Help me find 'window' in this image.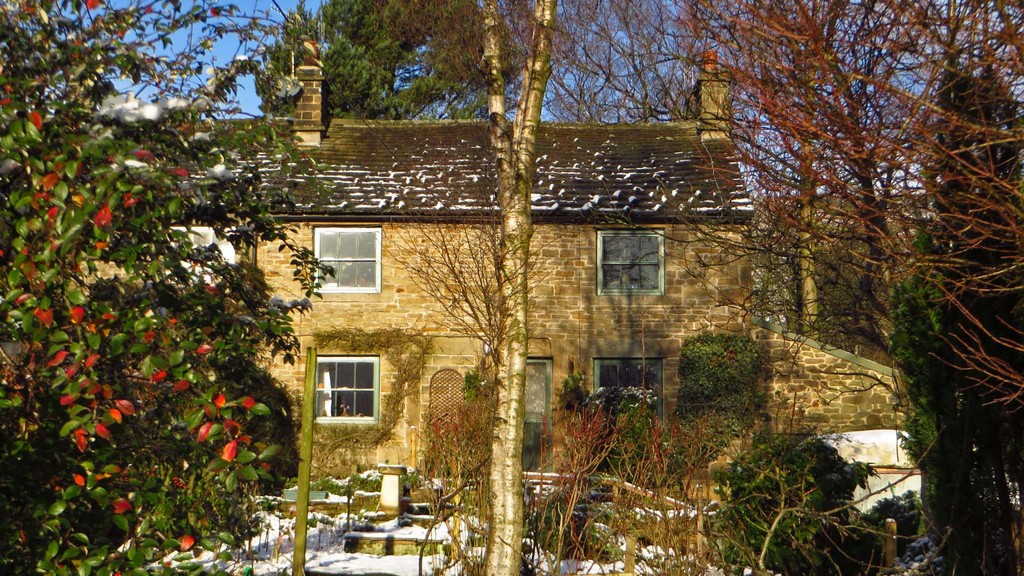
Found it: crop(593, 228, 664, 294).
